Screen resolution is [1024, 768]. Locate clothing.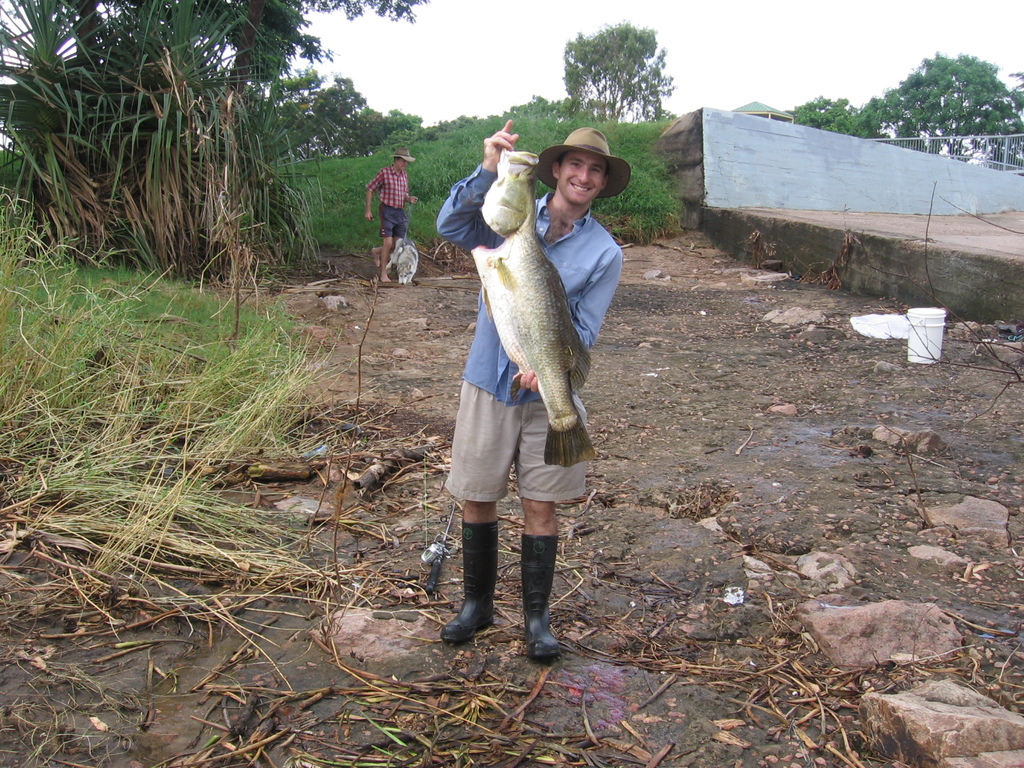
{"x1": 366, "y1": 168, "x2": 406, "y2": 235}.
